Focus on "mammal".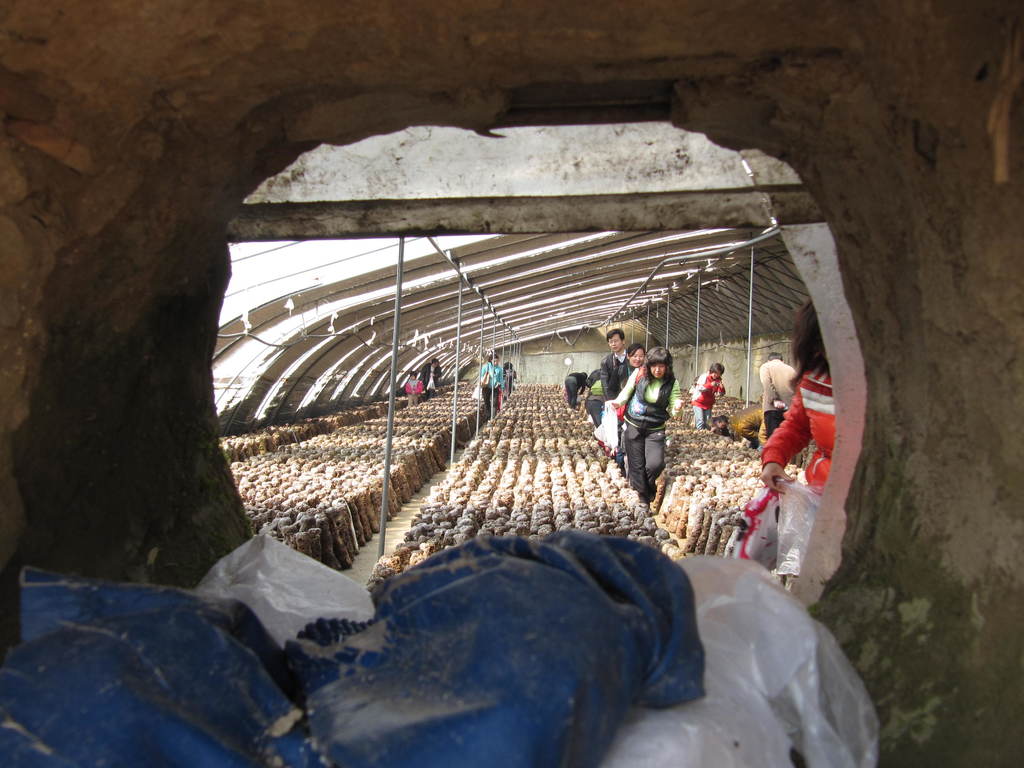
Focused at left=479, top=355, right=508, bottom=417.
